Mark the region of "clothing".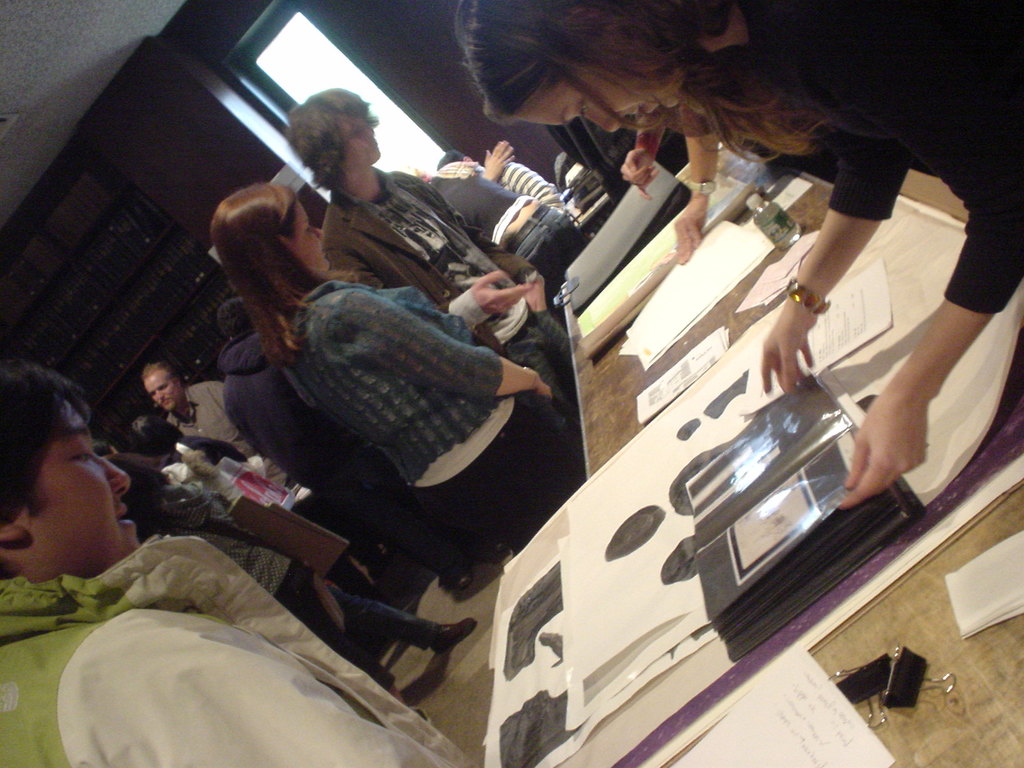
Region: 287,282,580,550.
